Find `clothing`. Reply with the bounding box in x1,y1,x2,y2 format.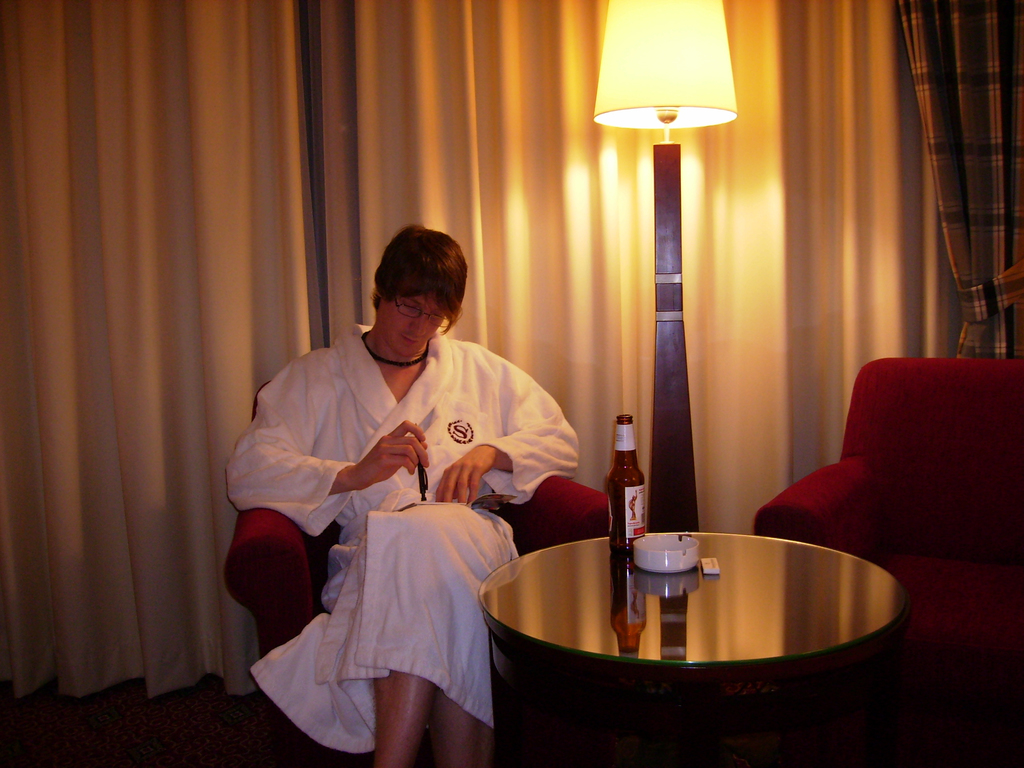
228,294,576,721.
